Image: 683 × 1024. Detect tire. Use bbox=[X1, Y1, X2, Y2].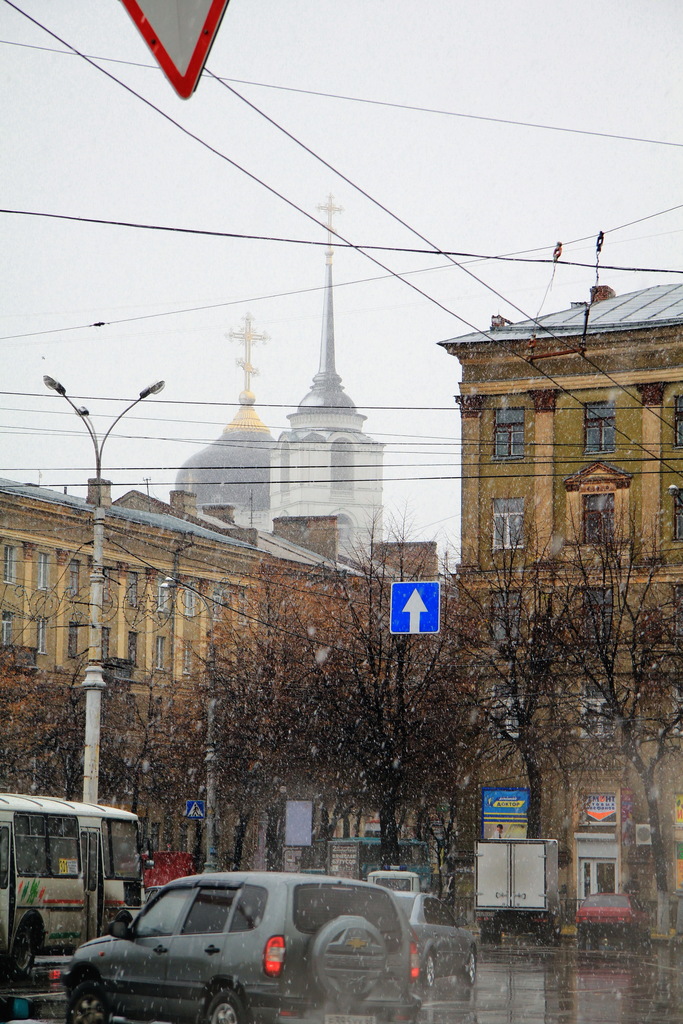
bbox=[68, 979, 108, 1023].
